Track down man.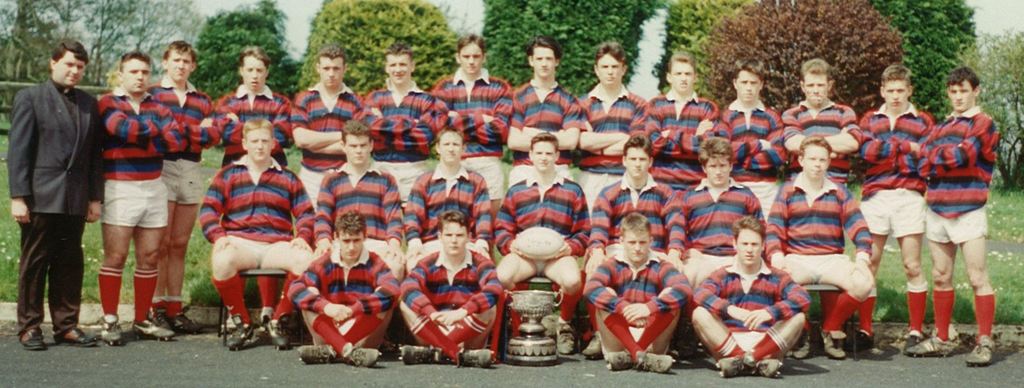
Tracked to (x1=778, y1=57, x2=861, y2=317).
